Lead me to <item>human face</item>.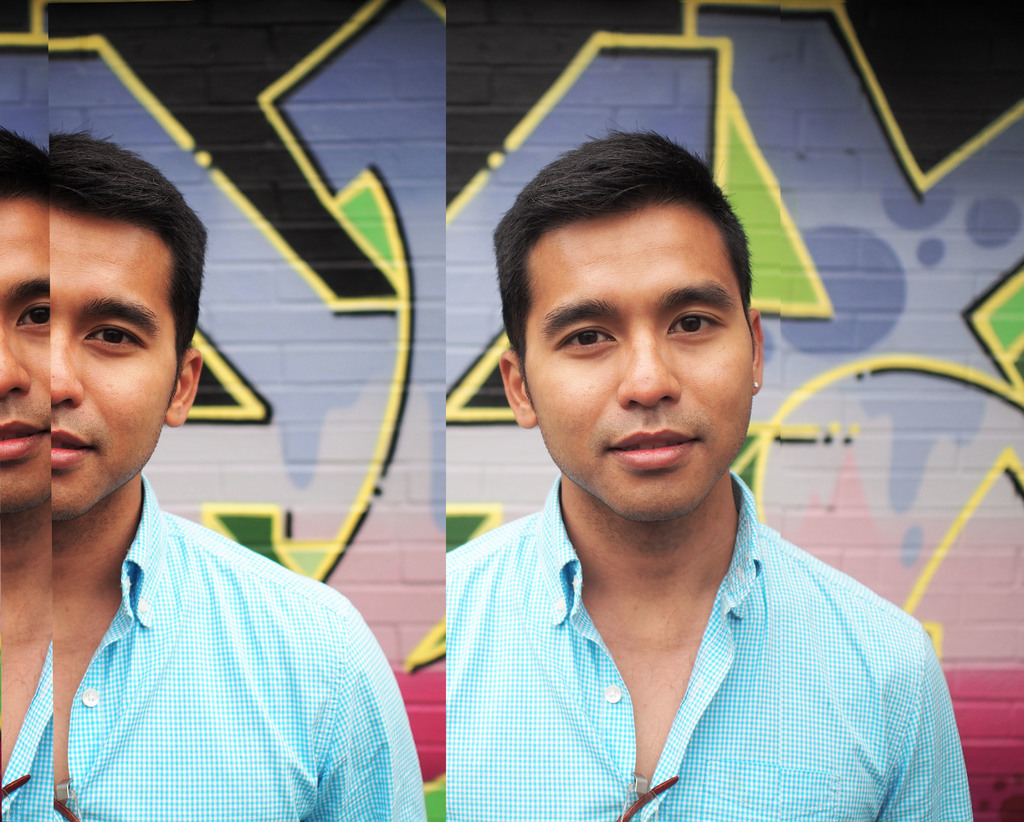
Lead to locate(0, 197, 45, 513).
